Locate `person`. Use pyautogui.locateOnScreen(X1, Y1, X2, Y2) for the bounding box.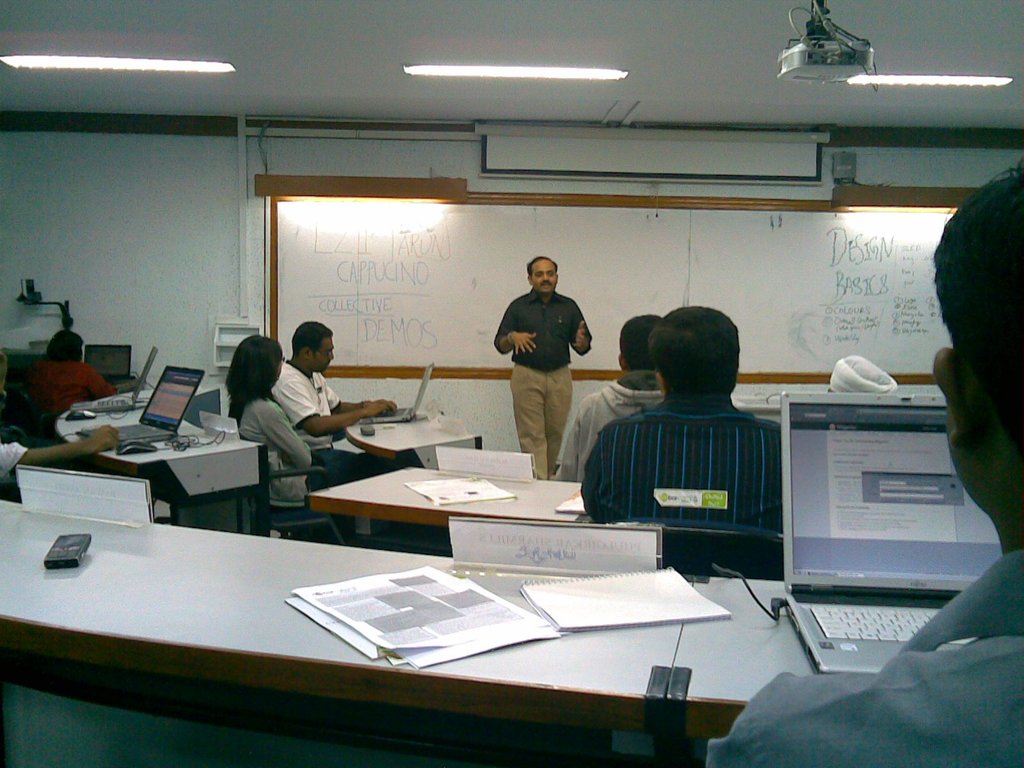
pyautogui.locateOnScreen(557, 314, 663, 483).
